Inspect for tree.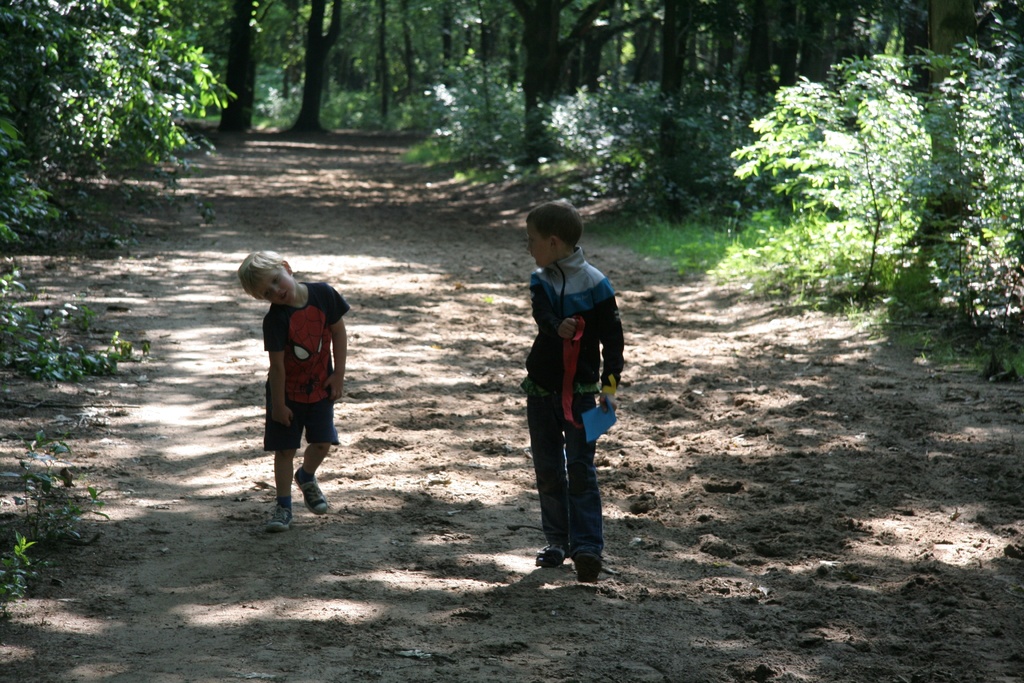
Inspection: locate(666, 0, 739, 217).
